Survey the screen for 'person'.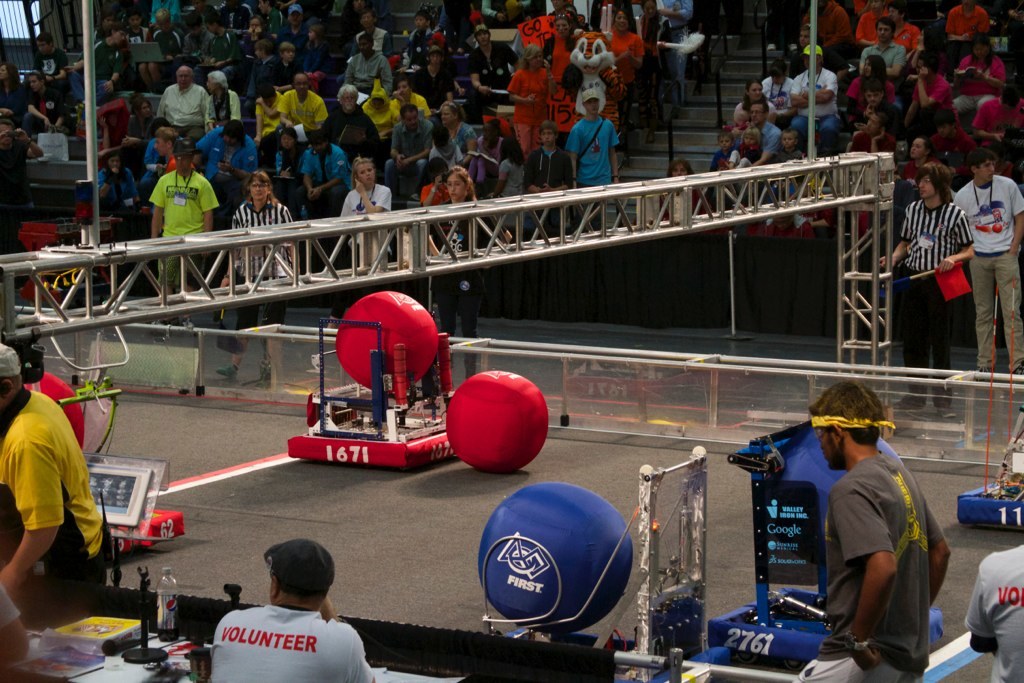
Survey found: (902,48,957,130).
